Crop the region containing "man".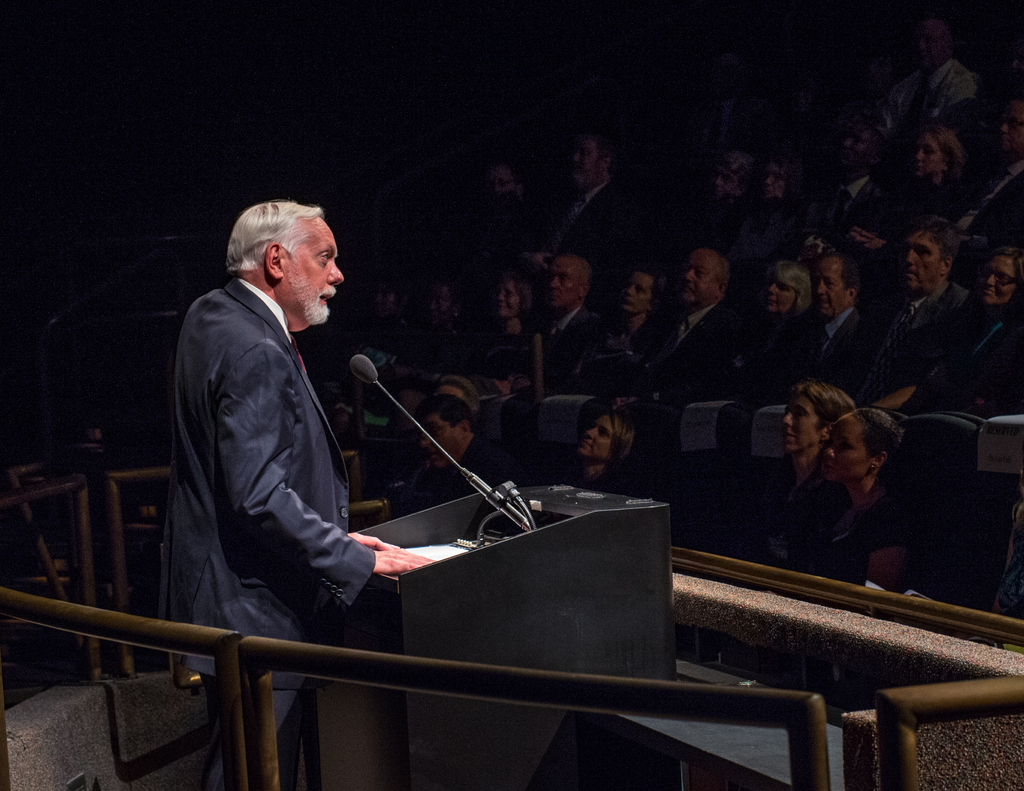
Crop region: x1=525, y1=252, x2=611, y2=382.
